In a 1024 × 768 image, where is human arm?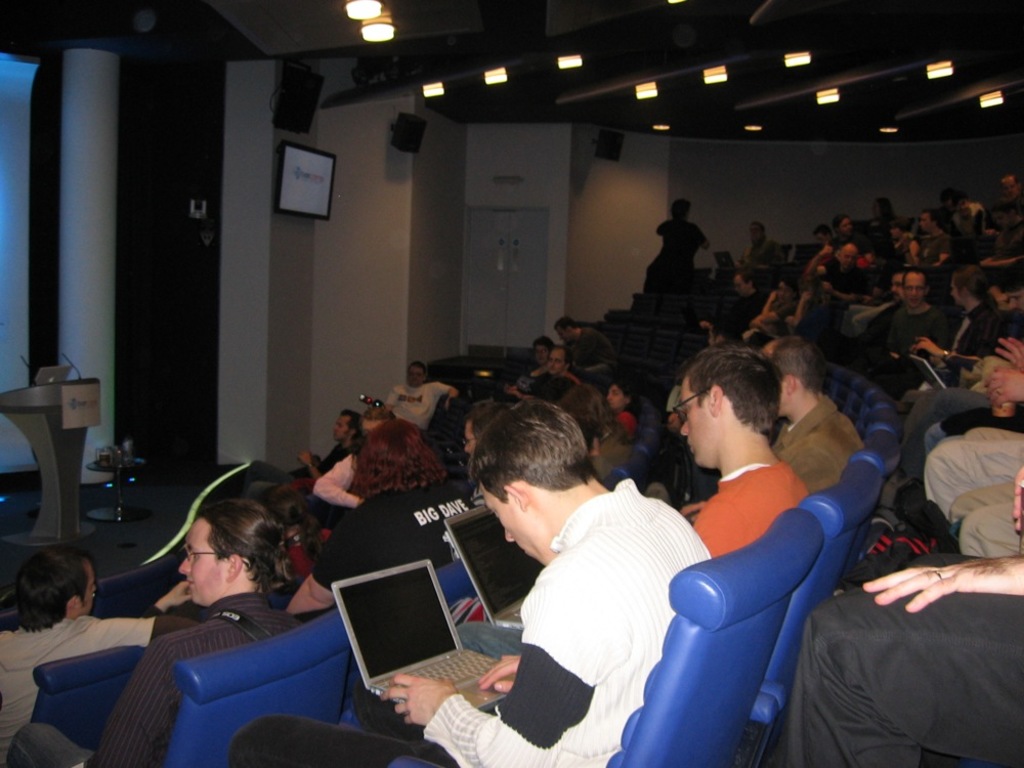
693:225:713:252.
